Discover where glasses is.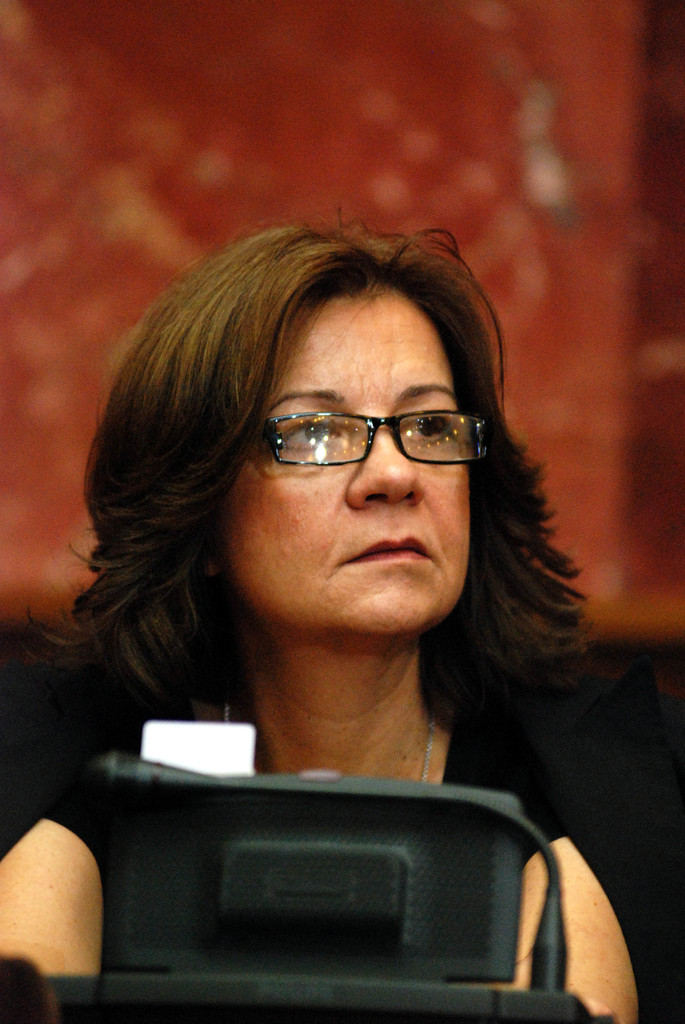
Discovered at 262,406,491,473.
